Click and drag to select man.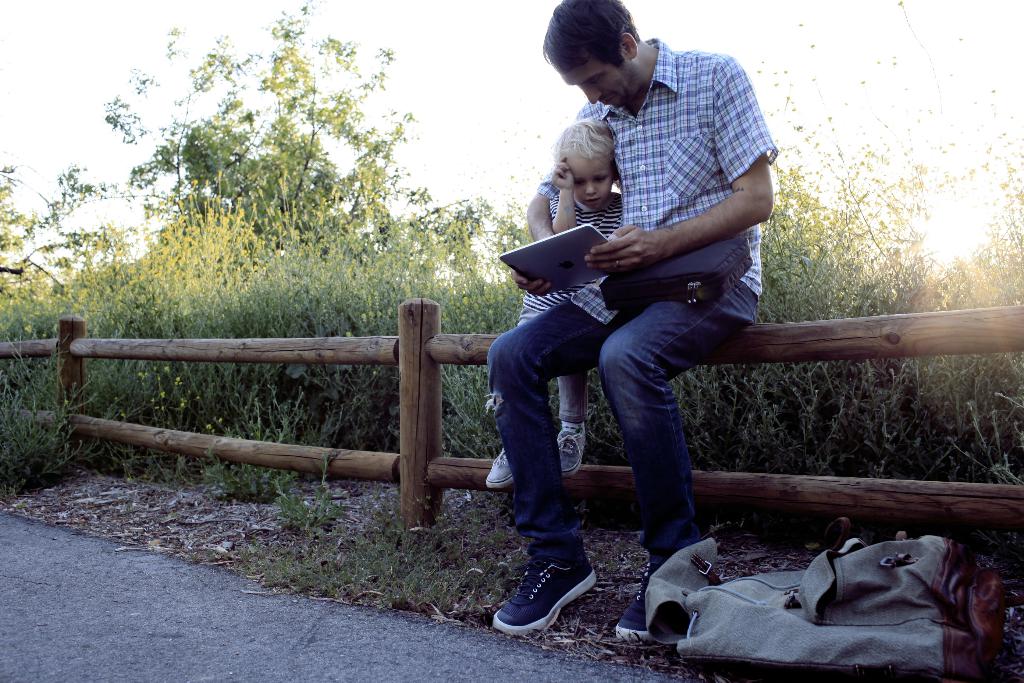
Selection: [483, 69, 886, 586].
